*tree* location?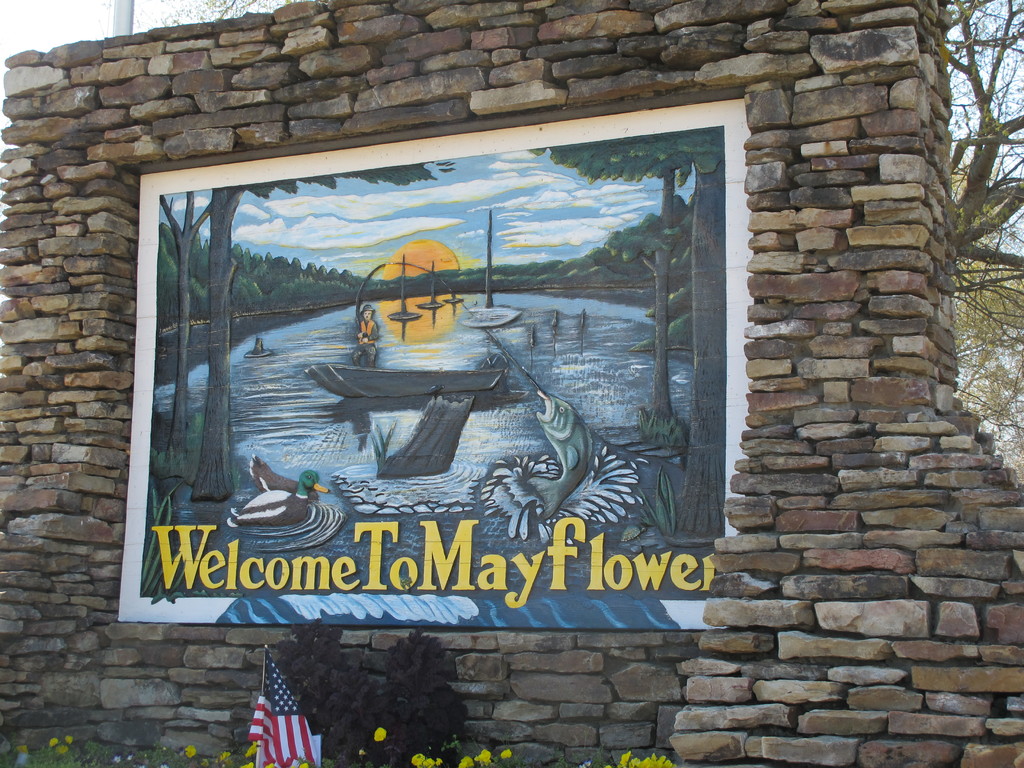
(left=532, top=121, right=724, bottom=547)
